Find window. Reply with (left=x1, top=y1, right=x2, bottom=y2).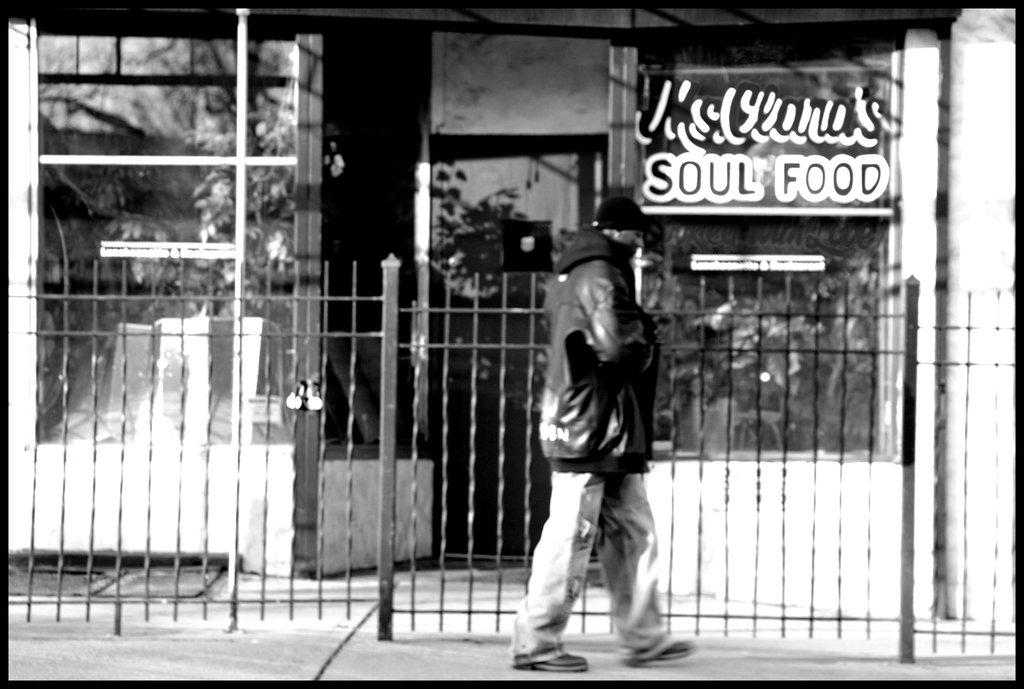
(left=634, top=33, right=901, bottom=451).
